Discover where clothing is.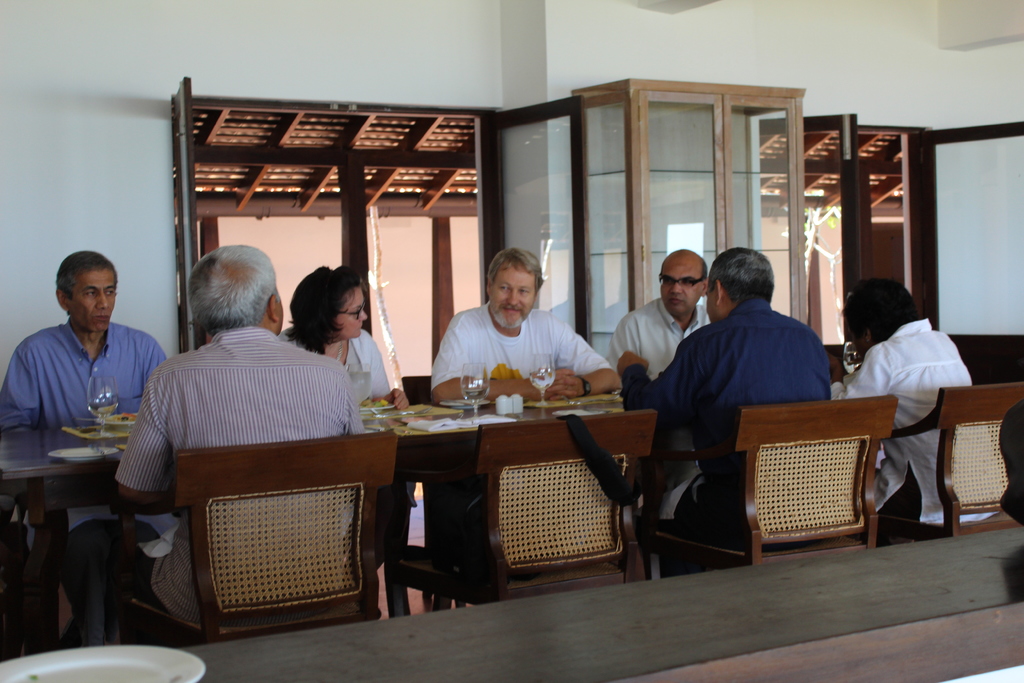
Discovered at box=[435, 304, 607, 393].
